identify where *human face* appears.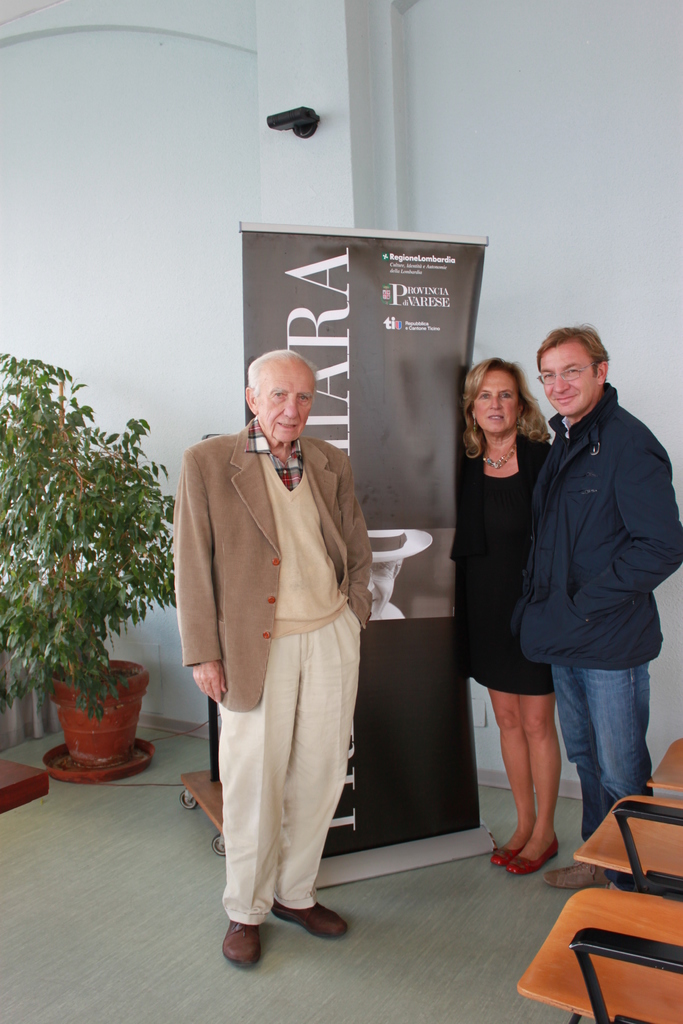
Appears at box(540, 340, 595, 419).
